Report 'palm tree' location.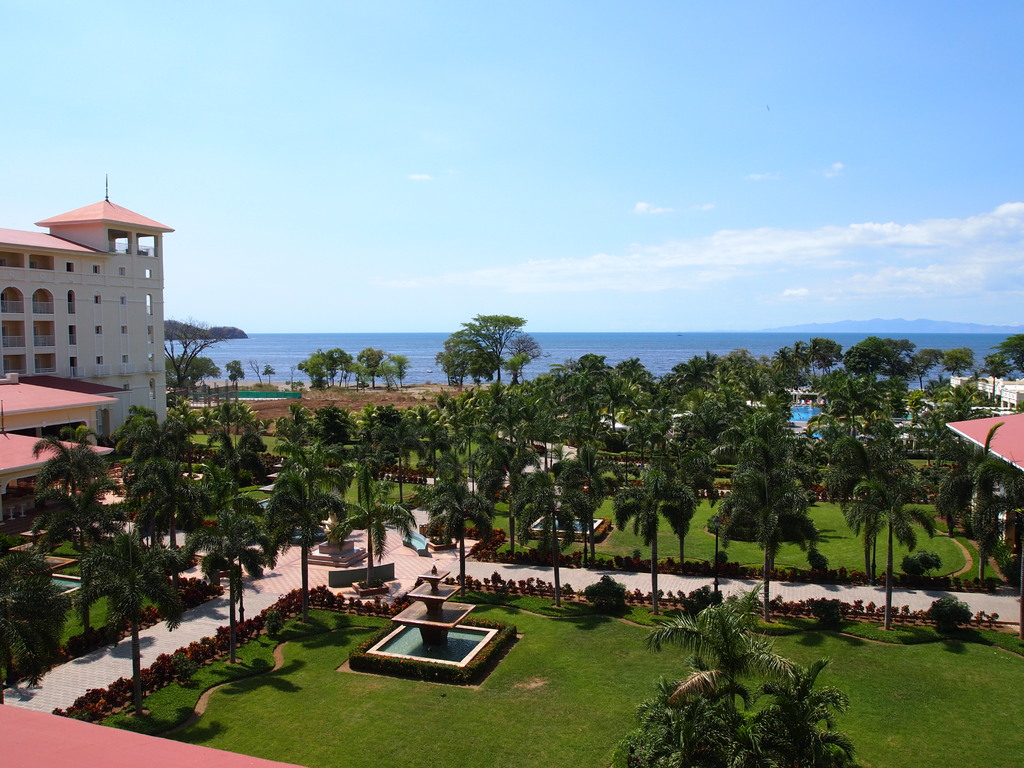
Report: (258, 457, 324, 586).
